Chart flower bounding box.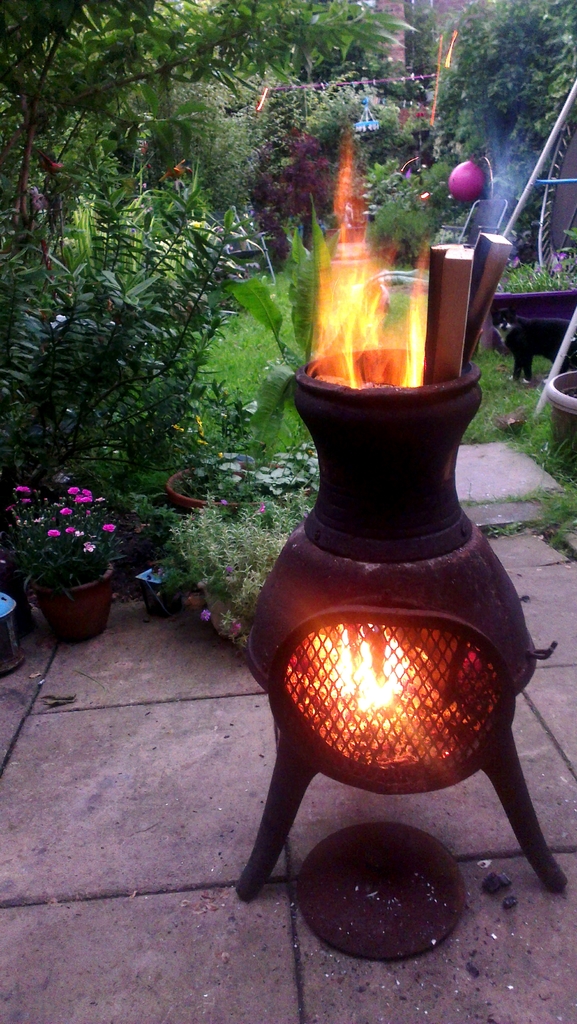
Charted: l=10, t=484, r=31, b=495.
